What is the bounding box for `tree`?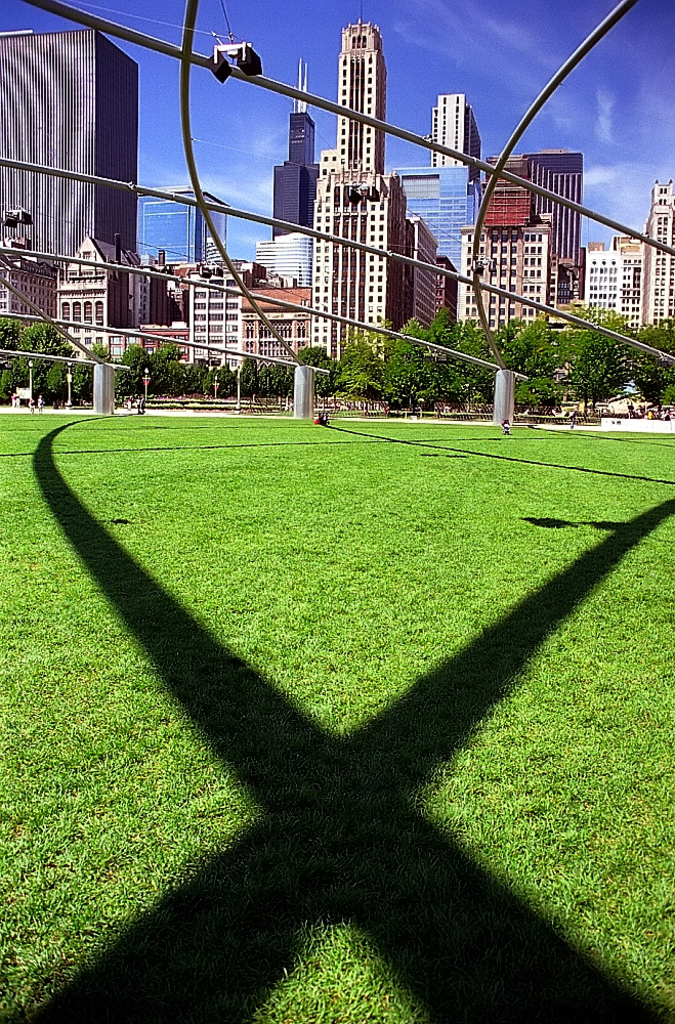
[429,307,470,397].
